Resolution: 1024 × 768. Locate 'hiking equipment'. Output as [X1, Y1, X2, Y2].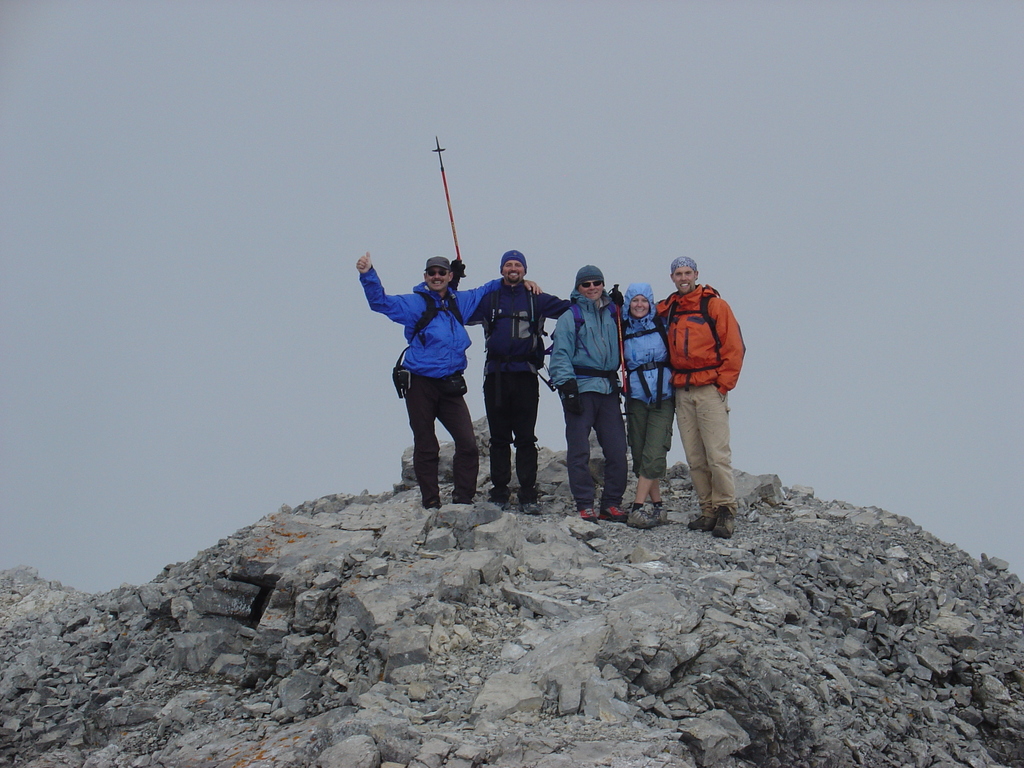
[547, 301, 624, 393].
